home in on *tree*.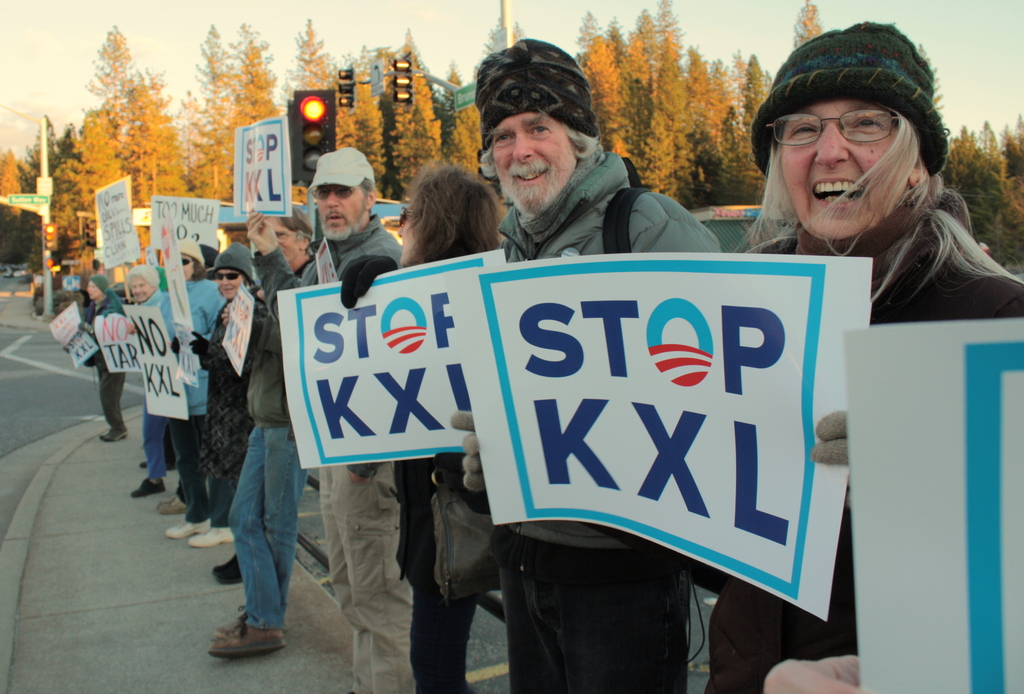
Homed in at detection(0, 156, 29, 273).
